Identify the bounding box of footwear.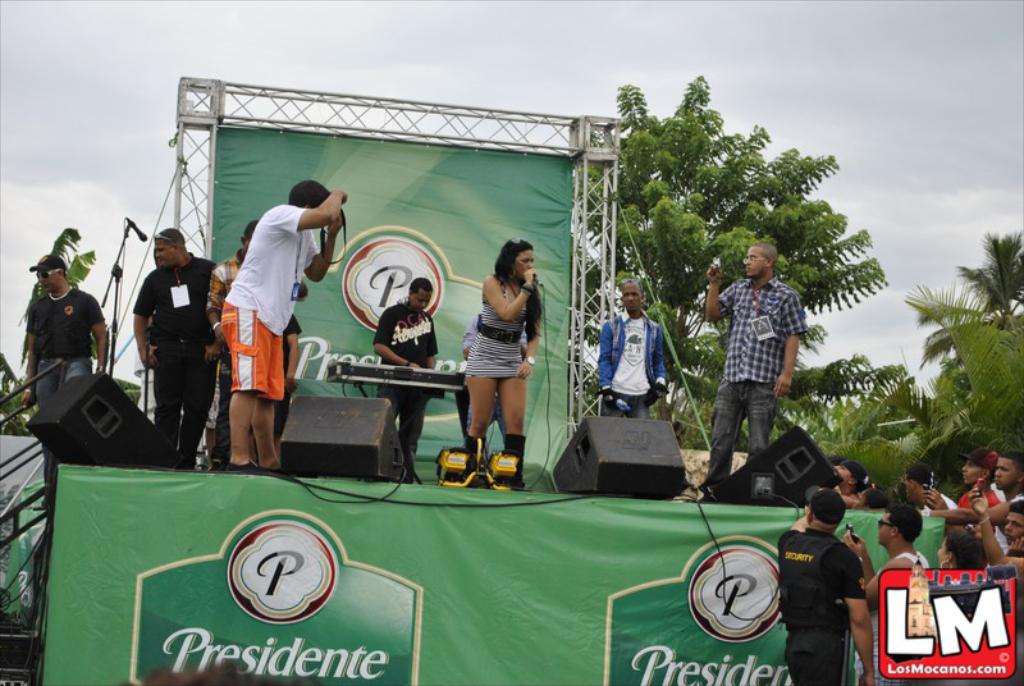
BBox(499, 436, 531, 491).
